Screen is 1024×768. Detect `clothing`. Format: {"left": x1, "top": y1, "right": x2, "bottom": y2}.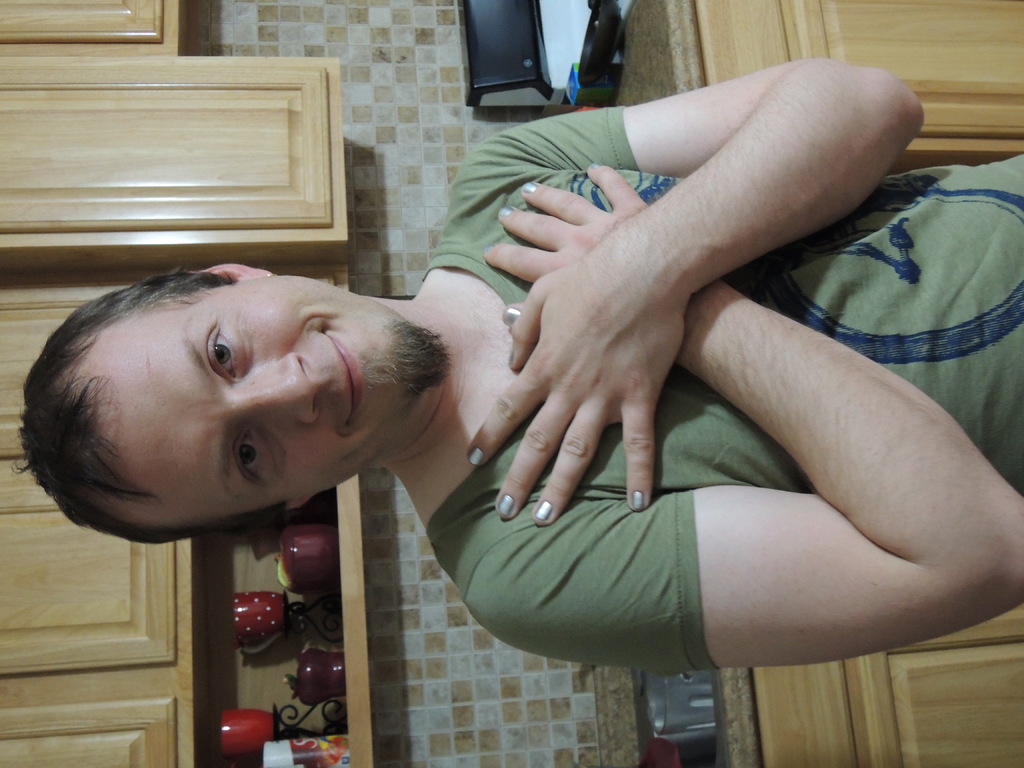
{"left": 360, "top": 90, "right": 1003, "bottom": 731}.
